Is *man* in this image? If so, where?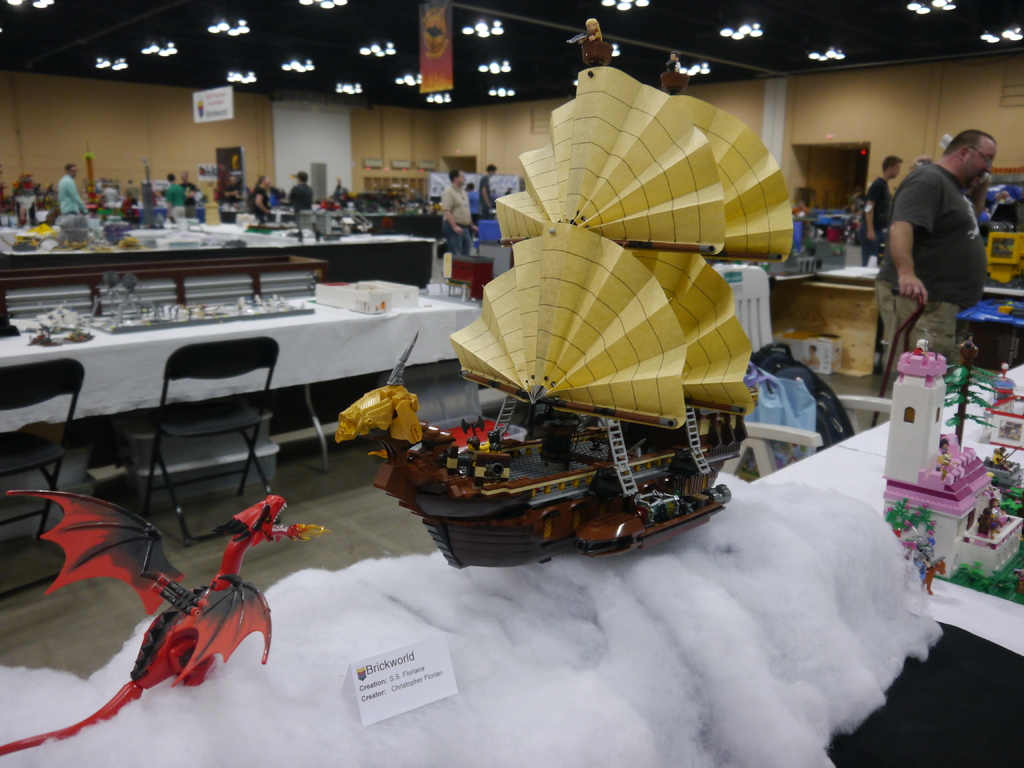
Yes, at <box>56,163,86,214</box>.
